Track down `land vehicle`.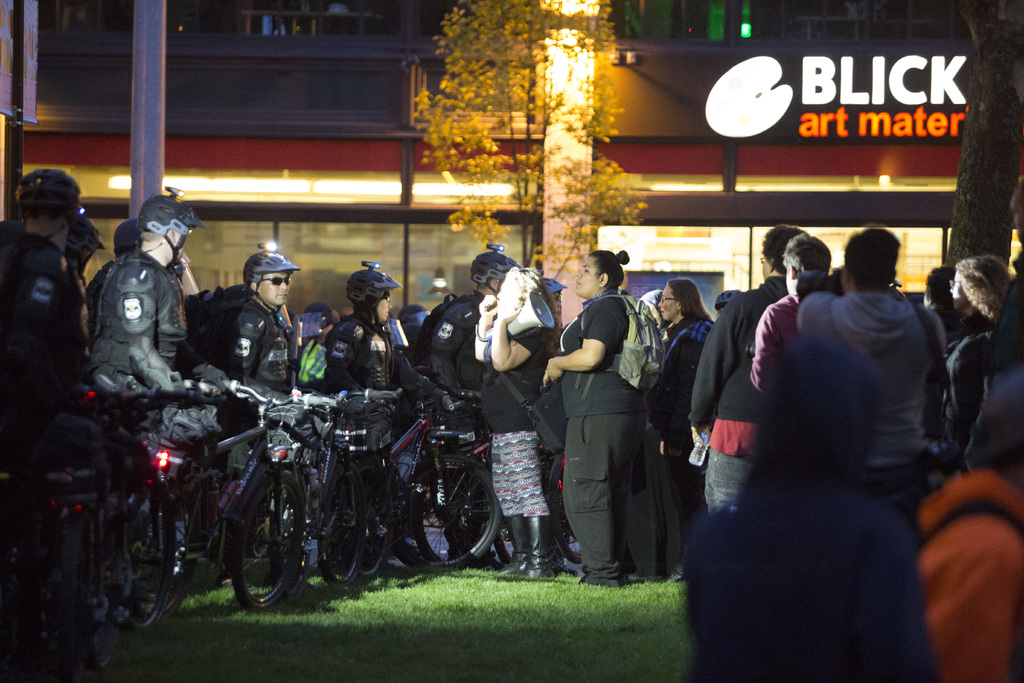
Tracked to crop(43, 388, 208, 674).
